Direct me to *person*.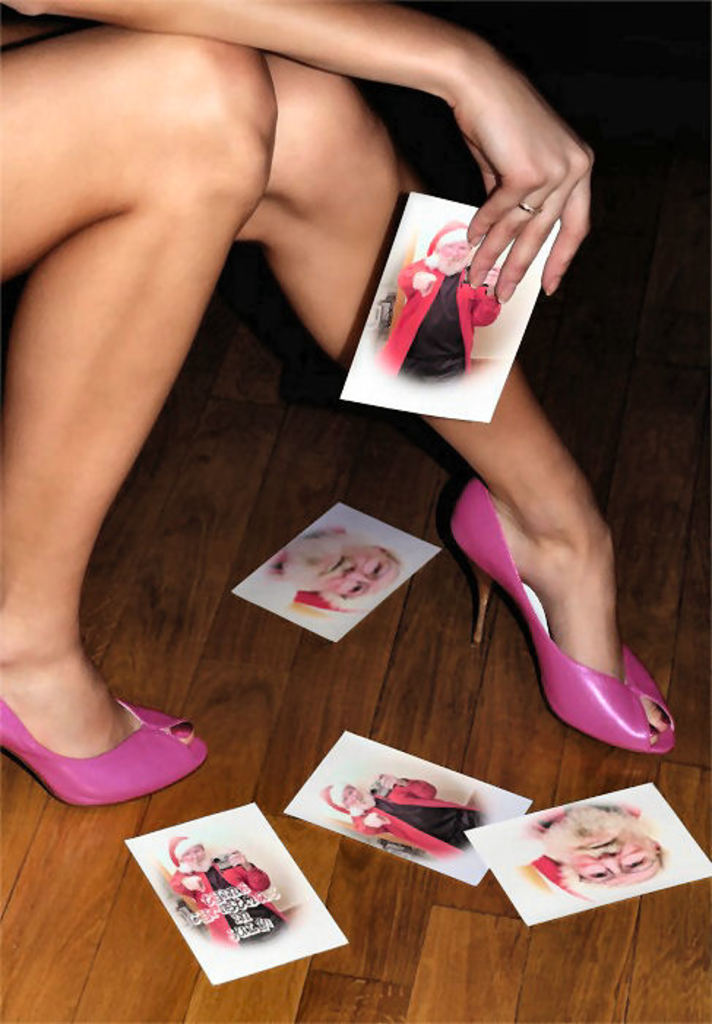
Direction: [0,0,675,812].
